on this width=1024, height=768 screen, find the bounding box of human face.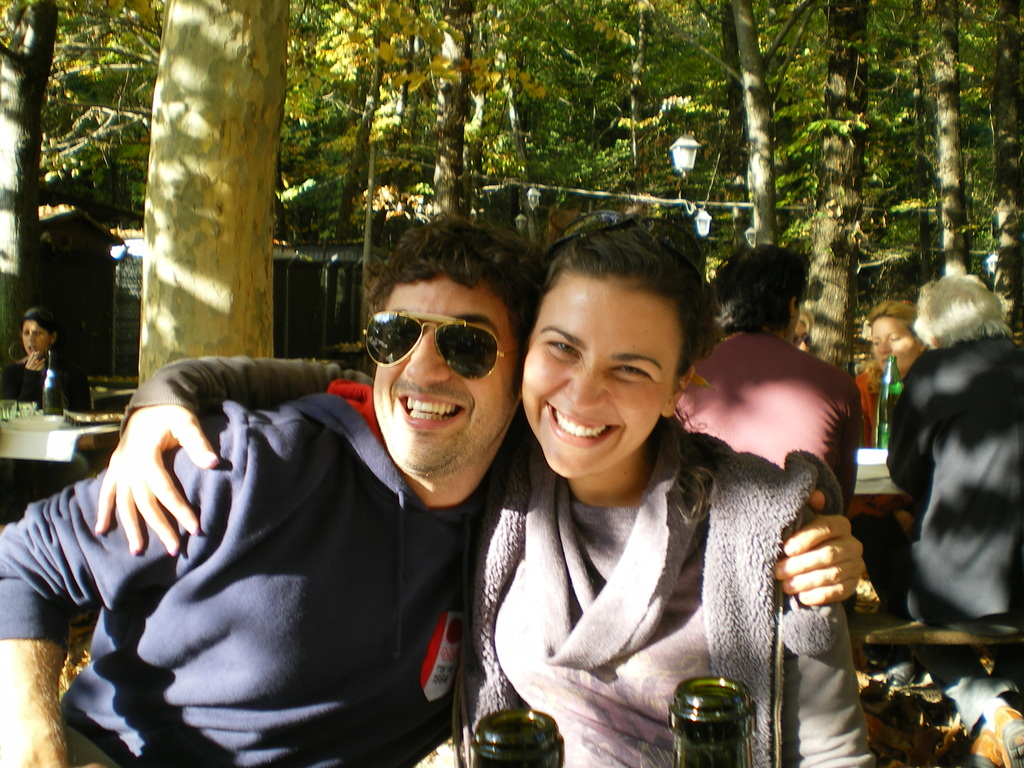
Bounding box: {"x1": 372, "y1": 275, "x2": 516, "y2": 473}.
